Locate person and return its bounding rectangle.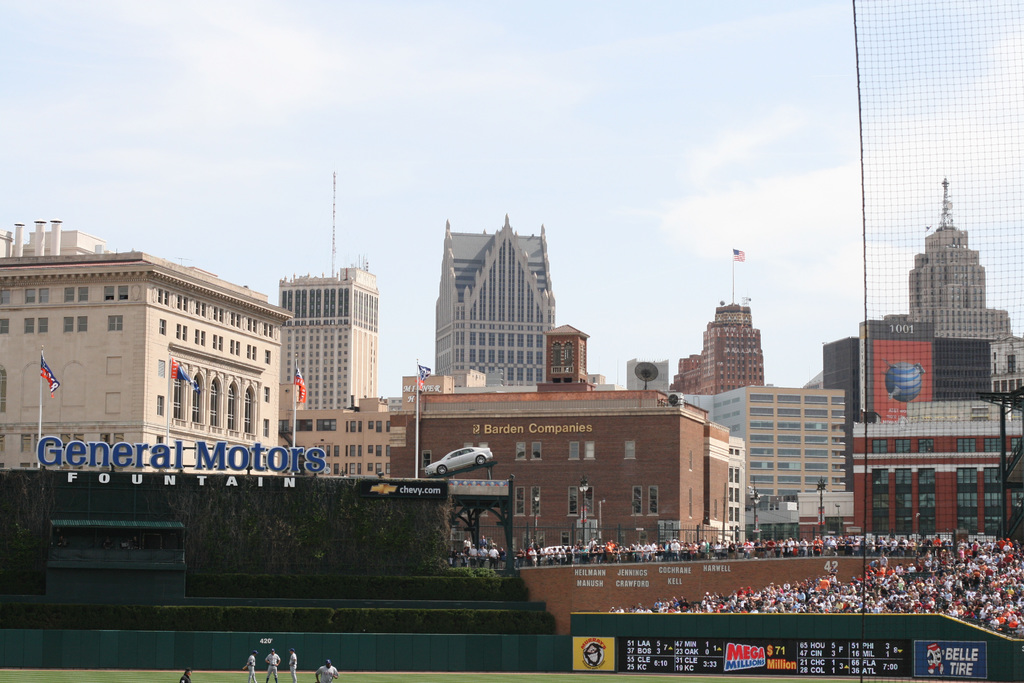
detection(244, 650, 256, 682).
